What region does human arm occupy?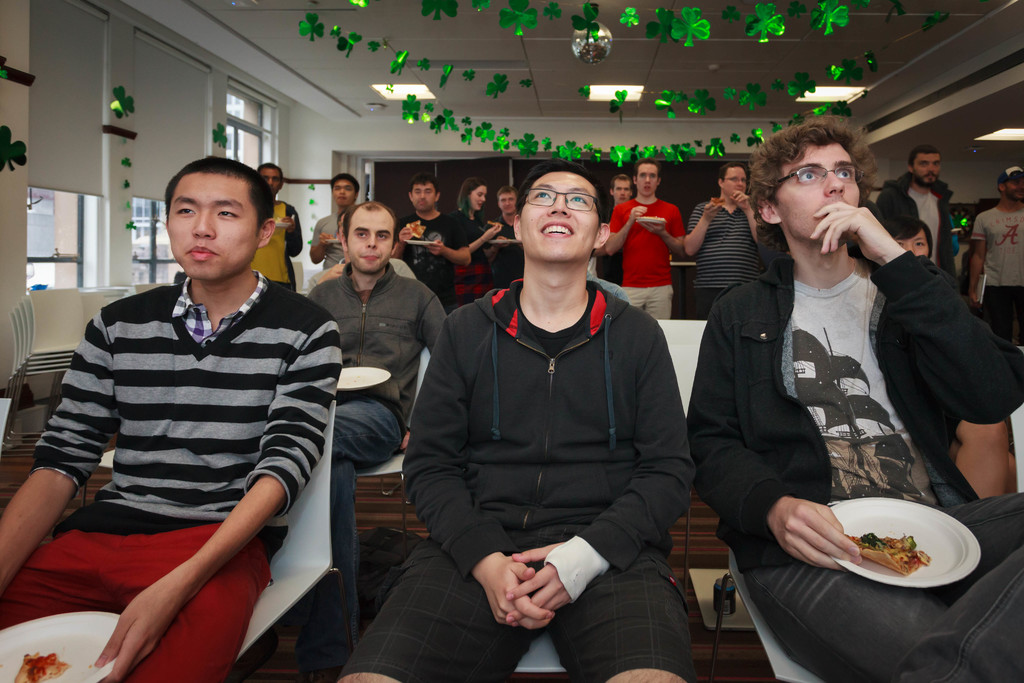
crop(682, 192, 732, 262).
